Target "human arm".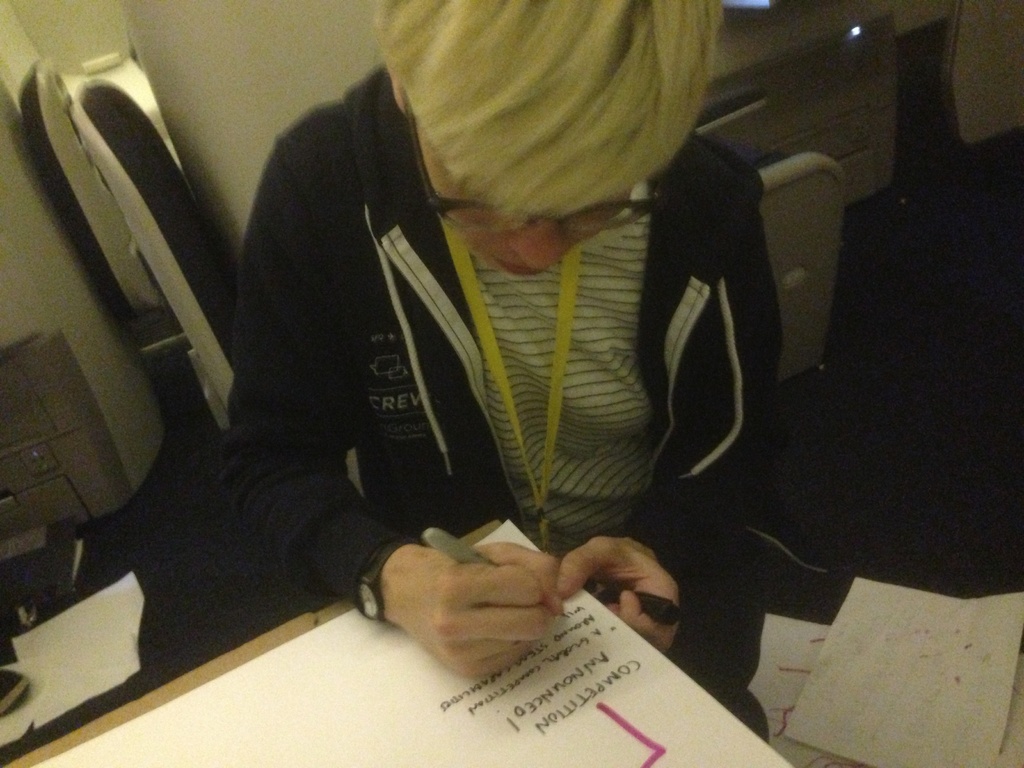
Target region: {"x1": 214, "y1": 145, "x2": 564, "y2": 685}.
